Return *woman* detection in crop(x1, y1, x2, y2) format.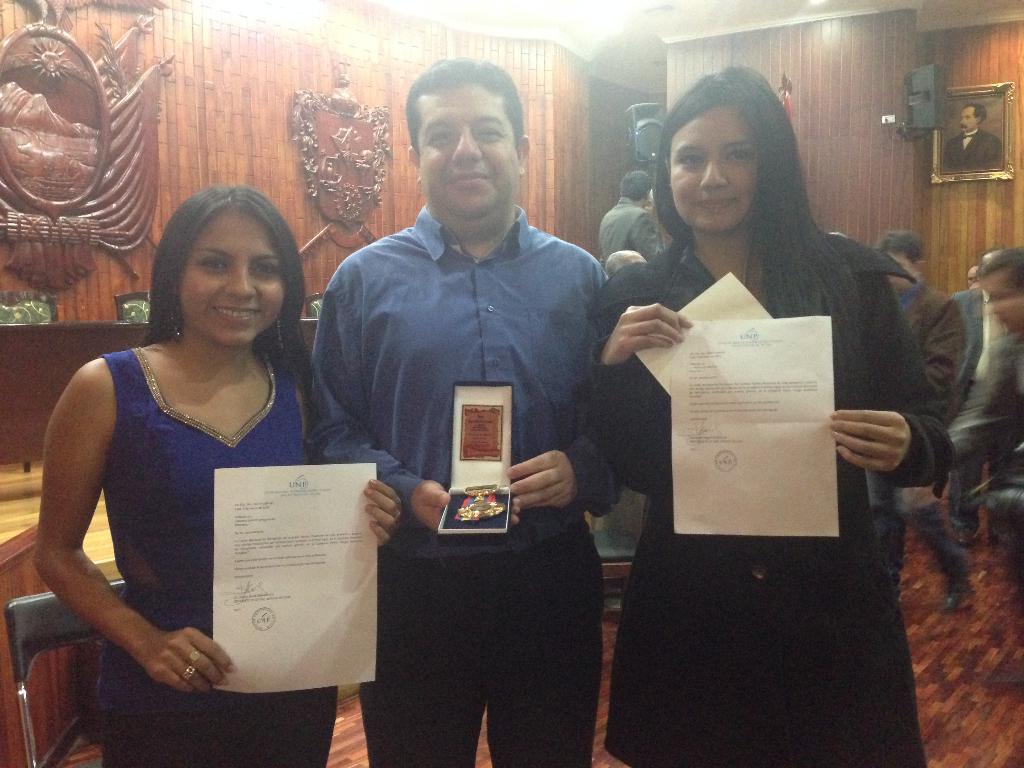
crop(586, 59, 957, 767).
